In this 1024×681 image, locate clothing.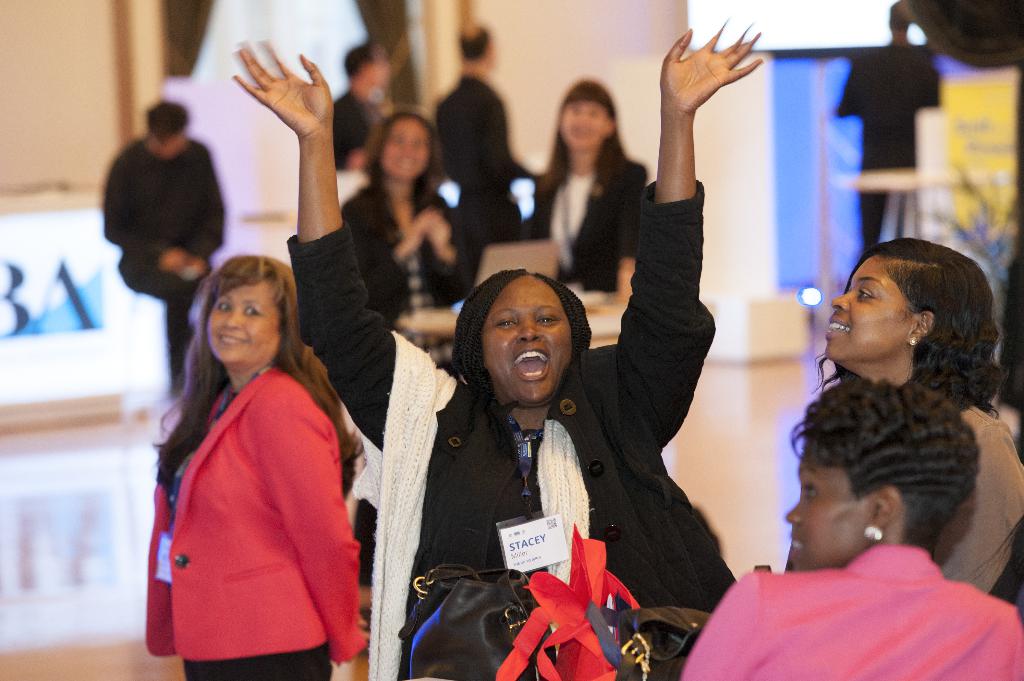
Bounding box: detection(836, 38, 940, 253).
